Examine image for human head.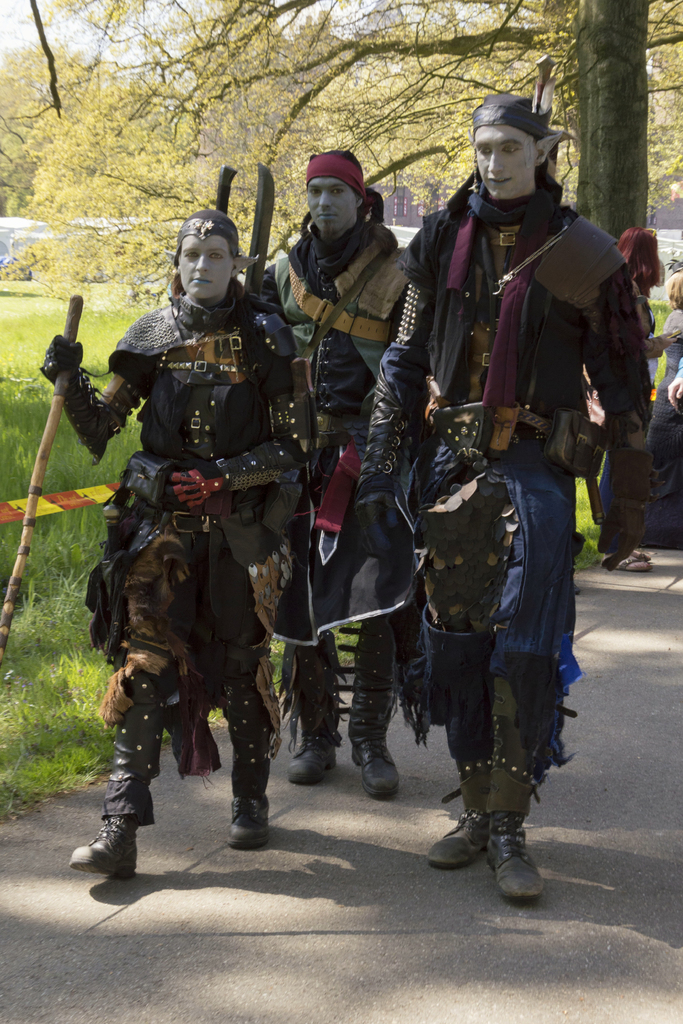
Examination result: region(302, 144, 369, 230).
